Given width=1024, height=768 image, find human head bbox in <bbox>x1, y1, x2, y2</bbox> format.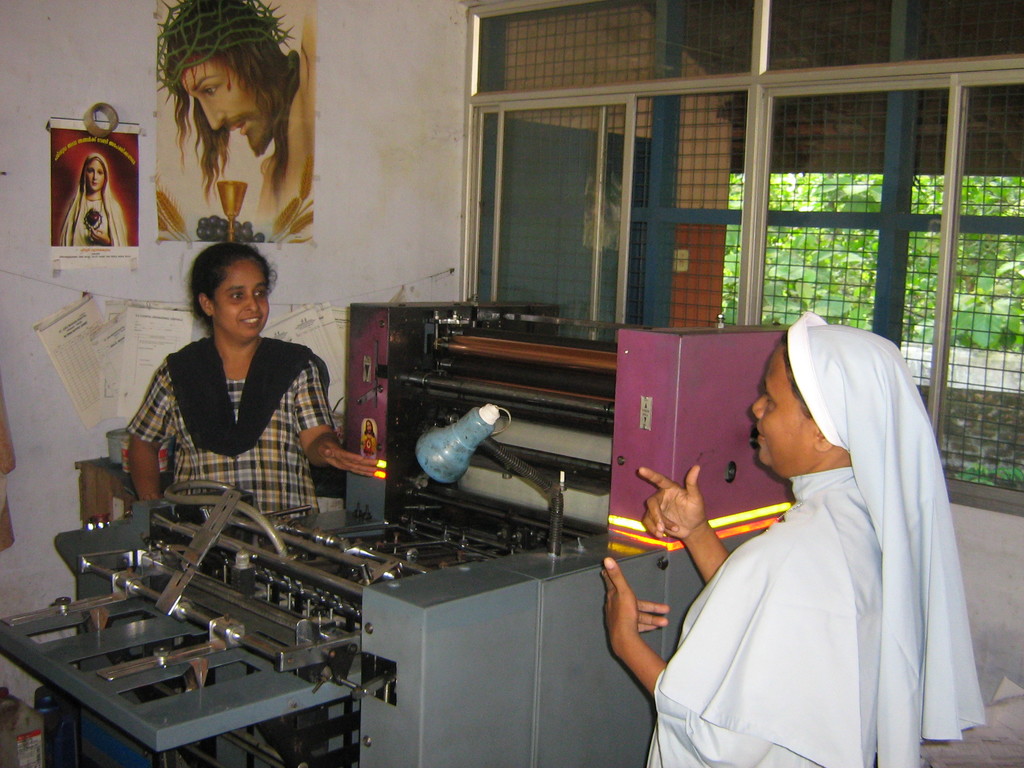
<bbox>189, 239, 278, 342</bbox>.
